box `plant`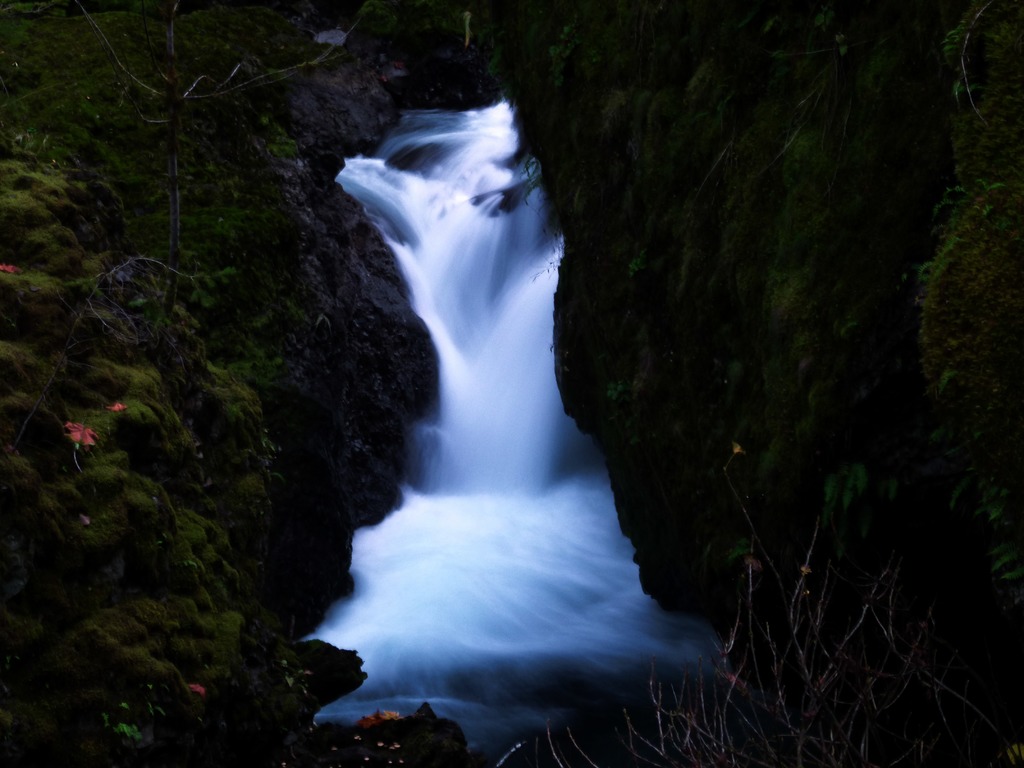
rect(69, 410, 94, 468)
